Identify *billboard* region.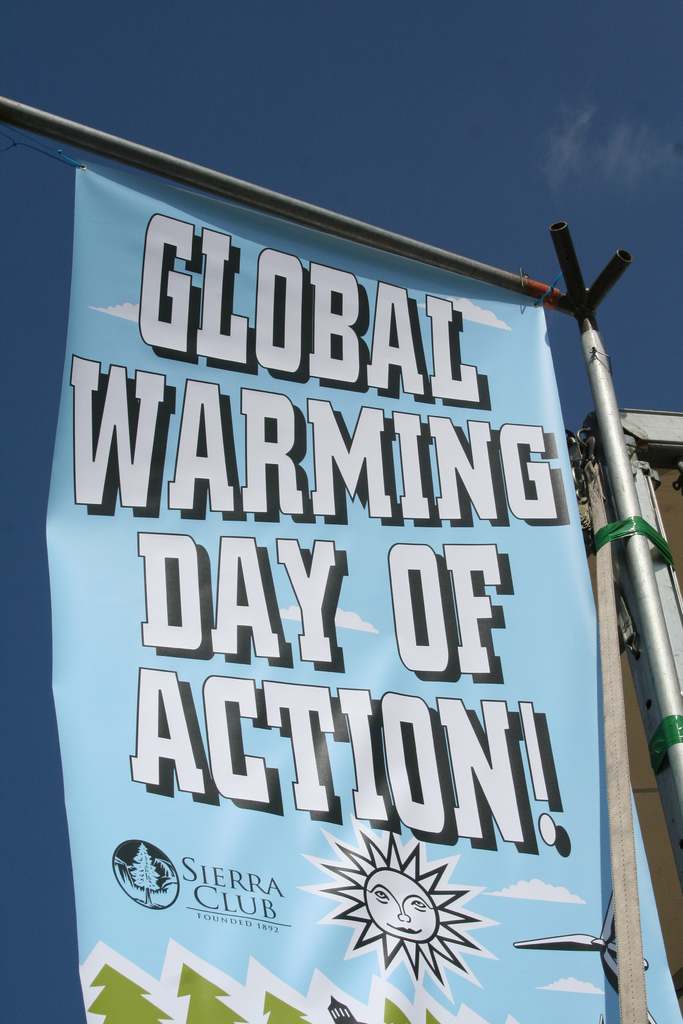
Region: crop(0, 92, 682, 1023).
